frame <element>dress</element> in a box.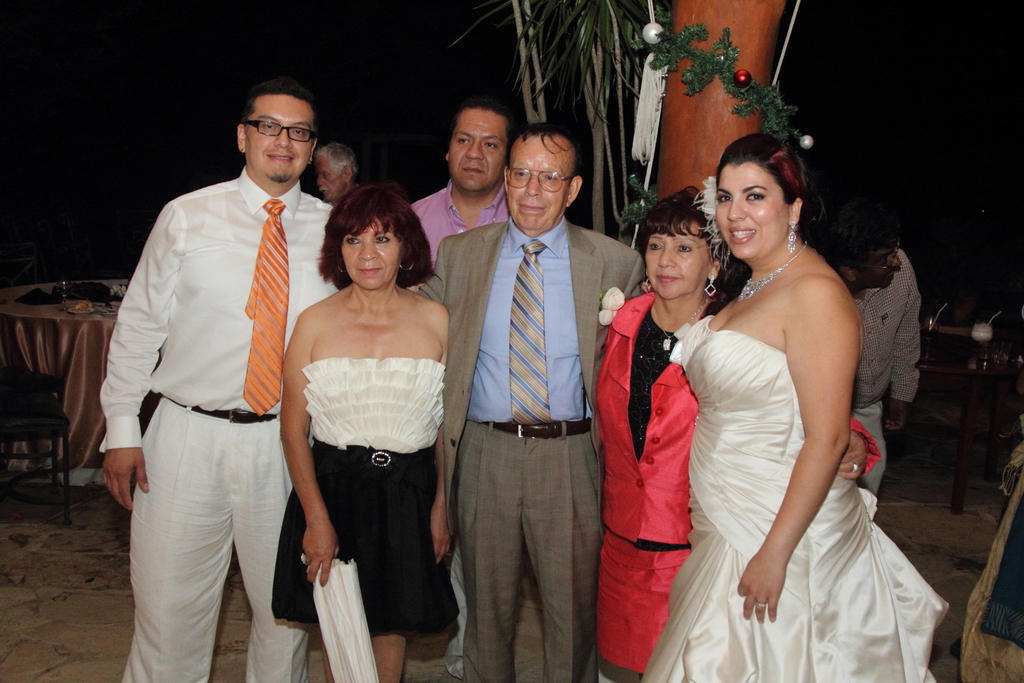
pyautogui.locateOnScreen(643, 315, 950, 682).
